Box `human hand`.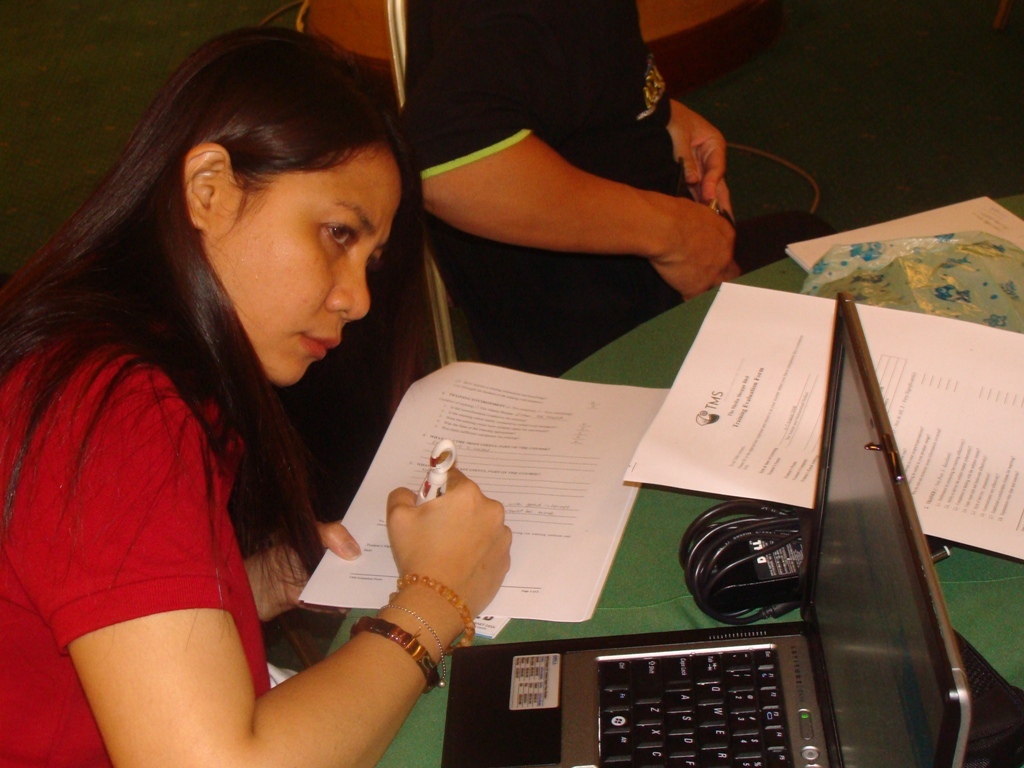
(654,195,743,302).
